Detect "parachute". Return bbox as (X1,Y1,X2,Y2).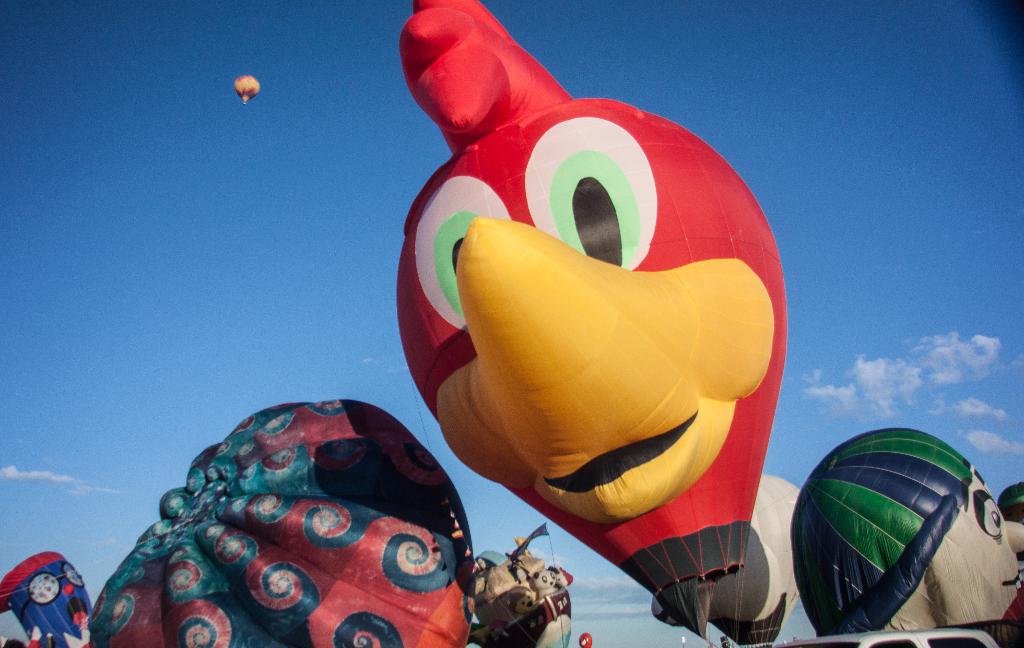
(235,73,261,112).
